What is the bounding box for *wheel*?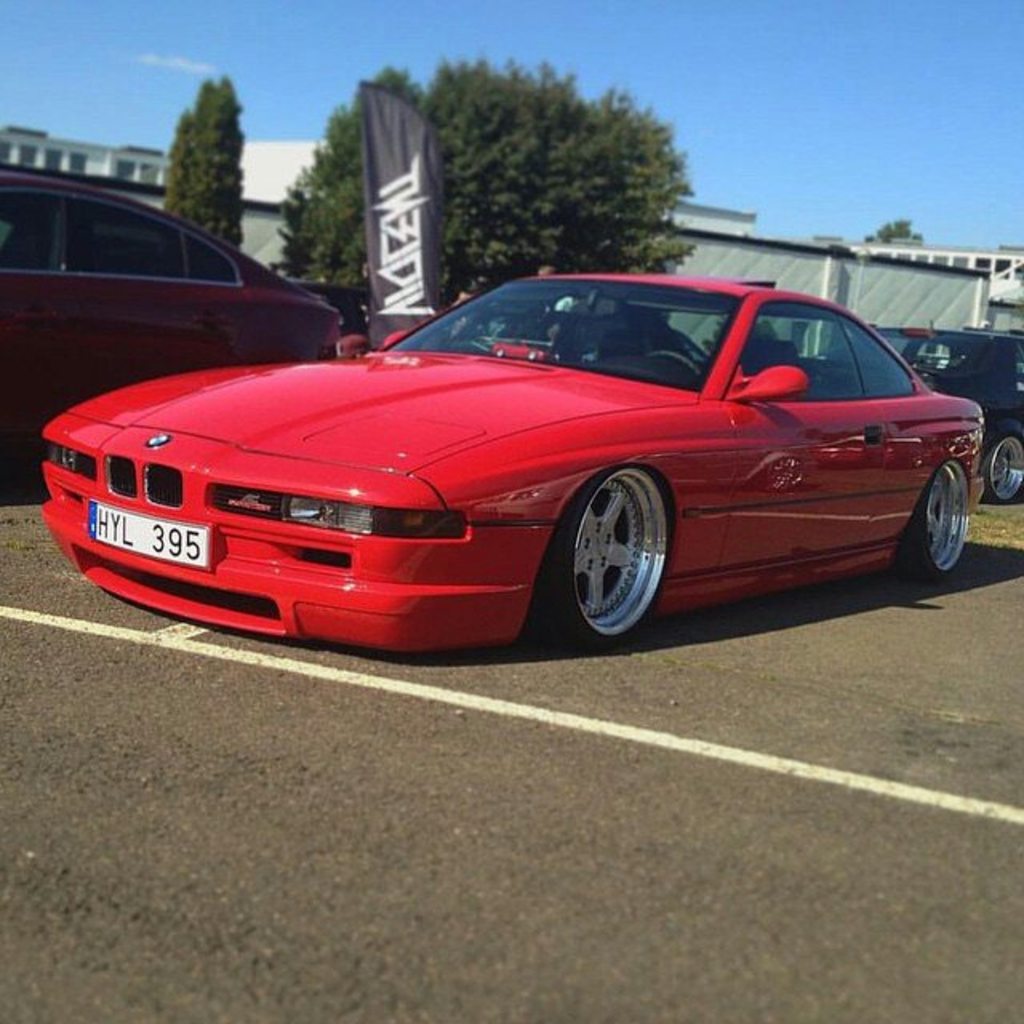
(563,469,680,632).
